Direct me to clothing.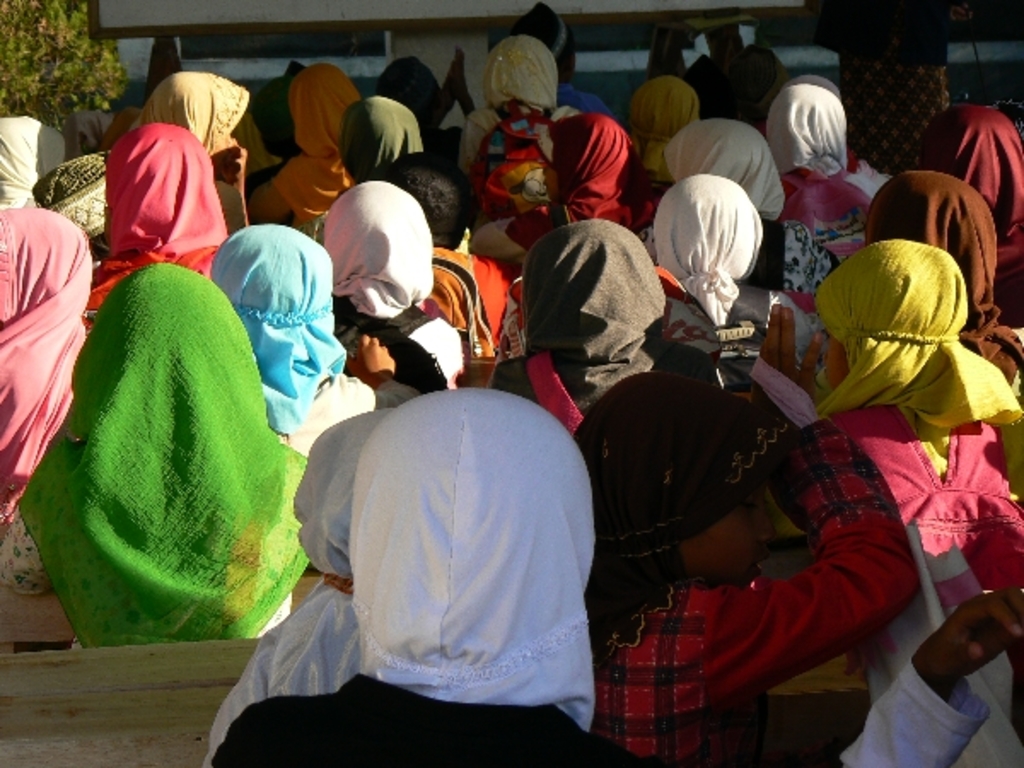
Direction: (left=126, top=73, right=253, bottom=148).
